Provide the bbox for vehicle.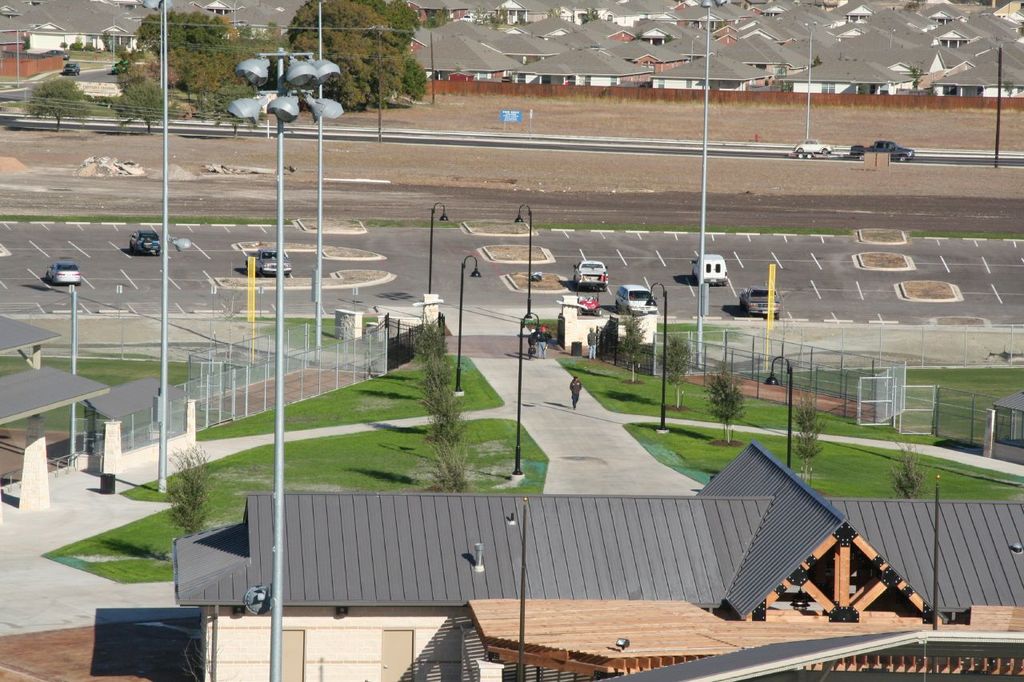
(left=850, top=138, right=917, bottom=161).
